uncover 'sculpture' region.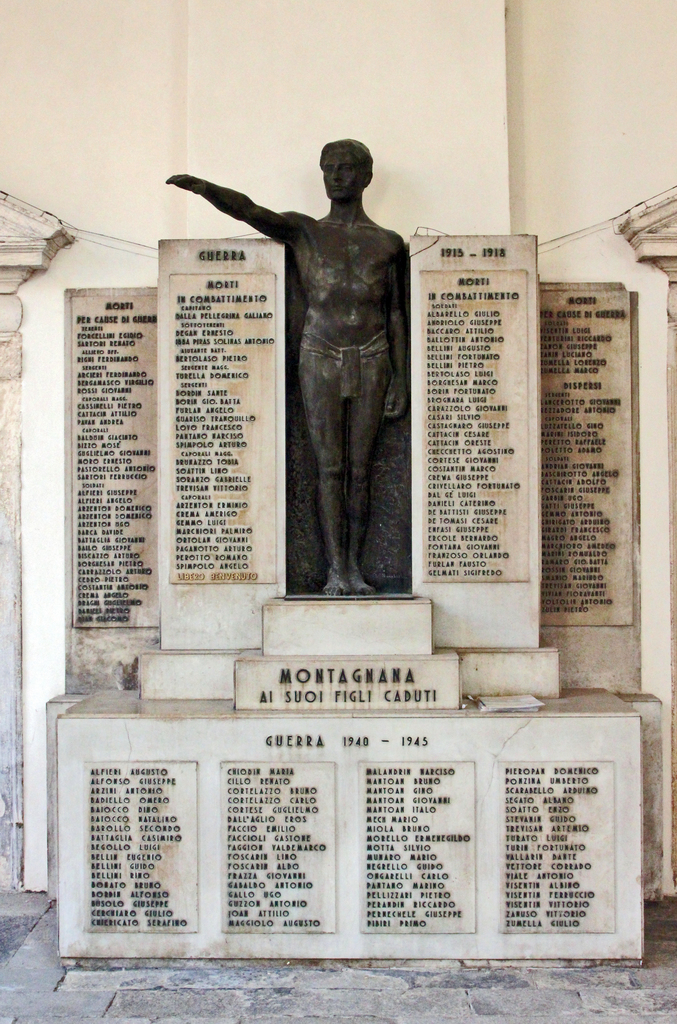
Uncovered: crop(167, 134, 416, 606).
